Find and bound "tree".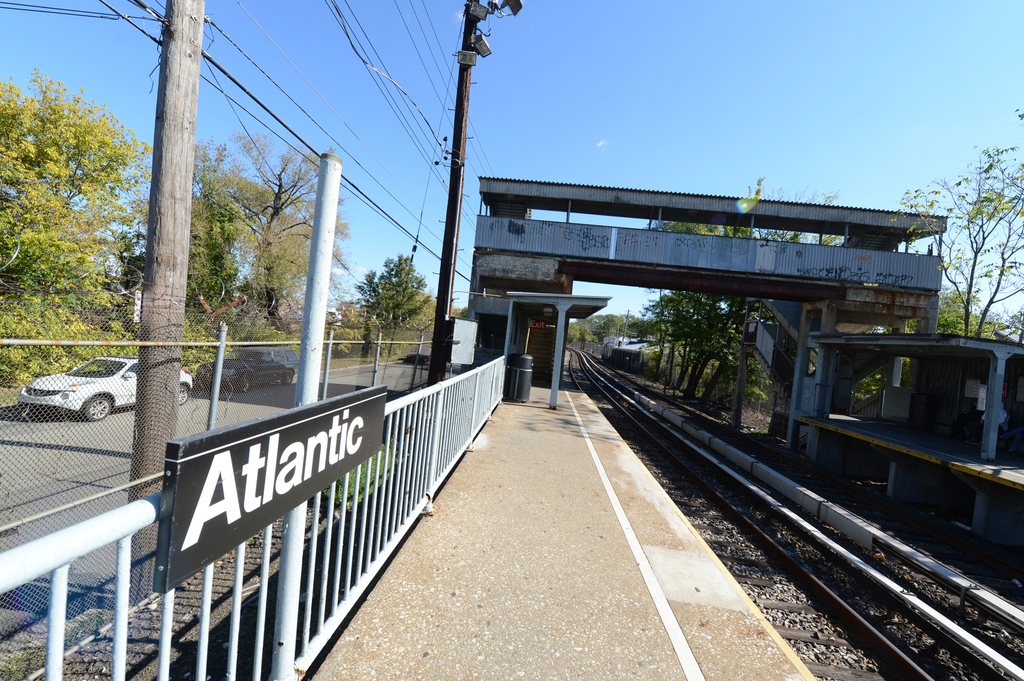
Bound: 630/180/830/407.
